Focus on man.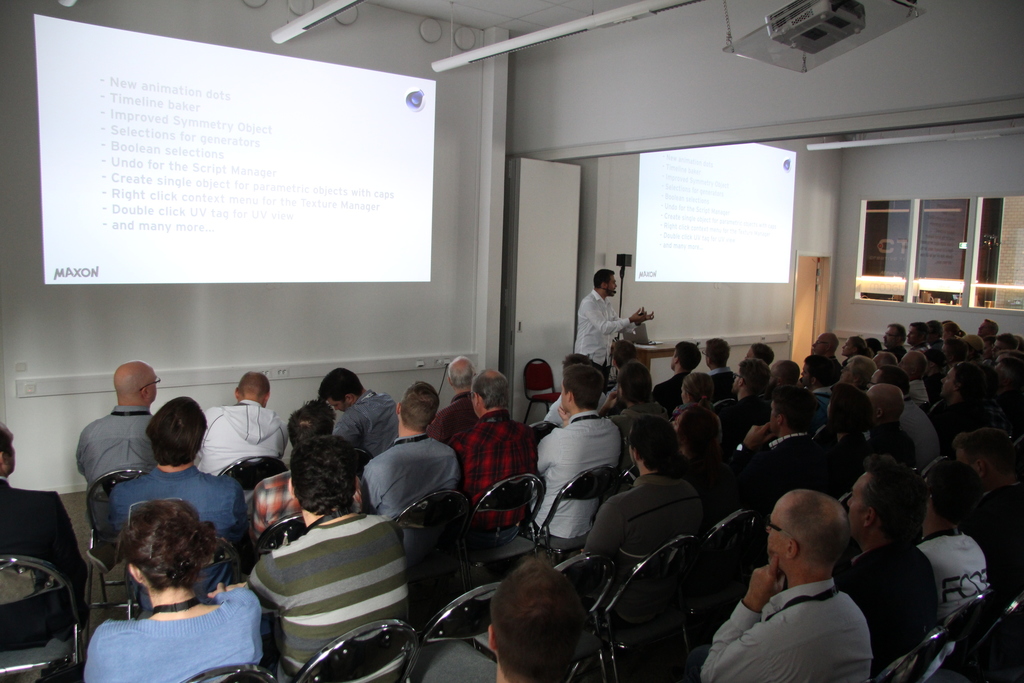
Focused at [left=833, top=473, right=945, bottom=682].
